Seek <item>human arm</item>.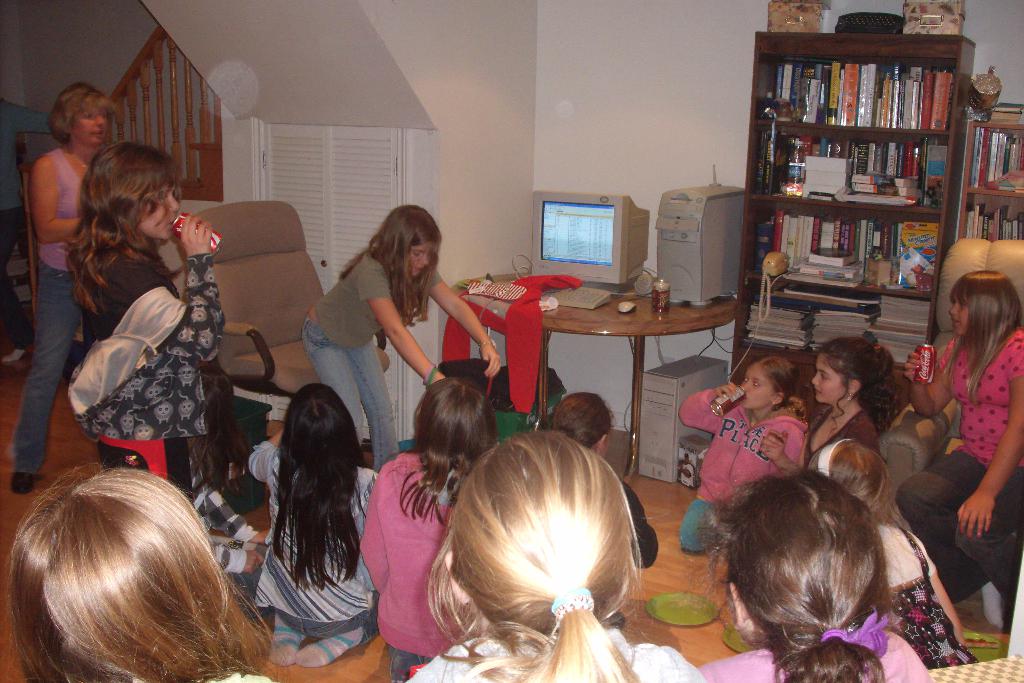
[x1=660, y1=372, x2=740, y2=431].
